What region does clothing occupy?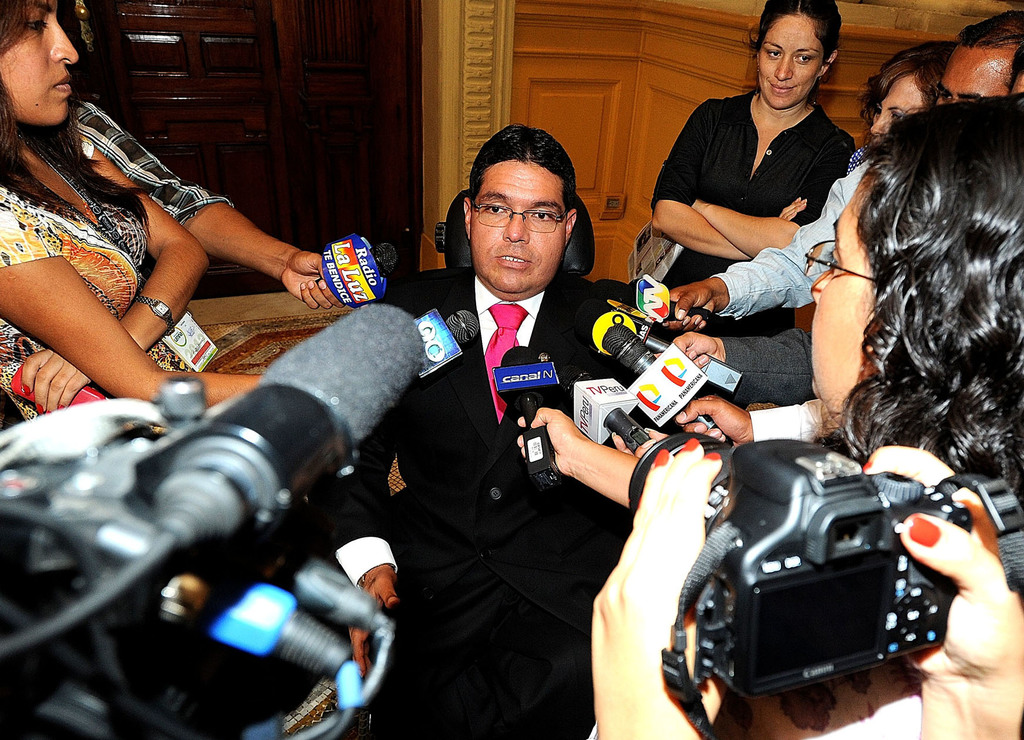
<bbox>0, 124, 211, 417</bbox>.
